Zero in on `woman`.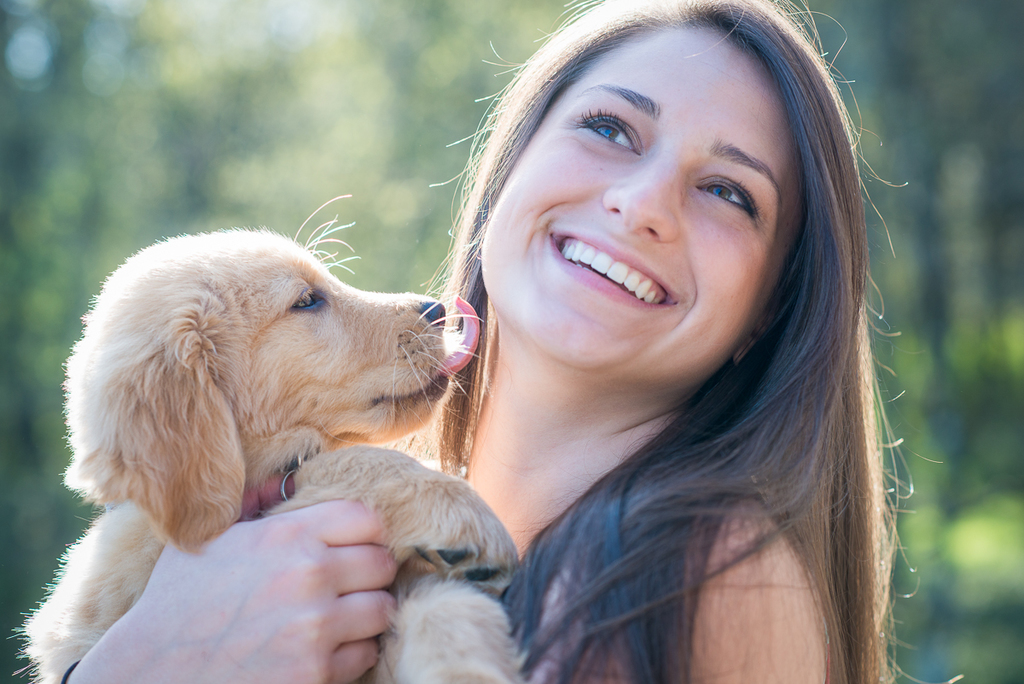
Zeroed in: bbox=(61, 0, 934, 683).
